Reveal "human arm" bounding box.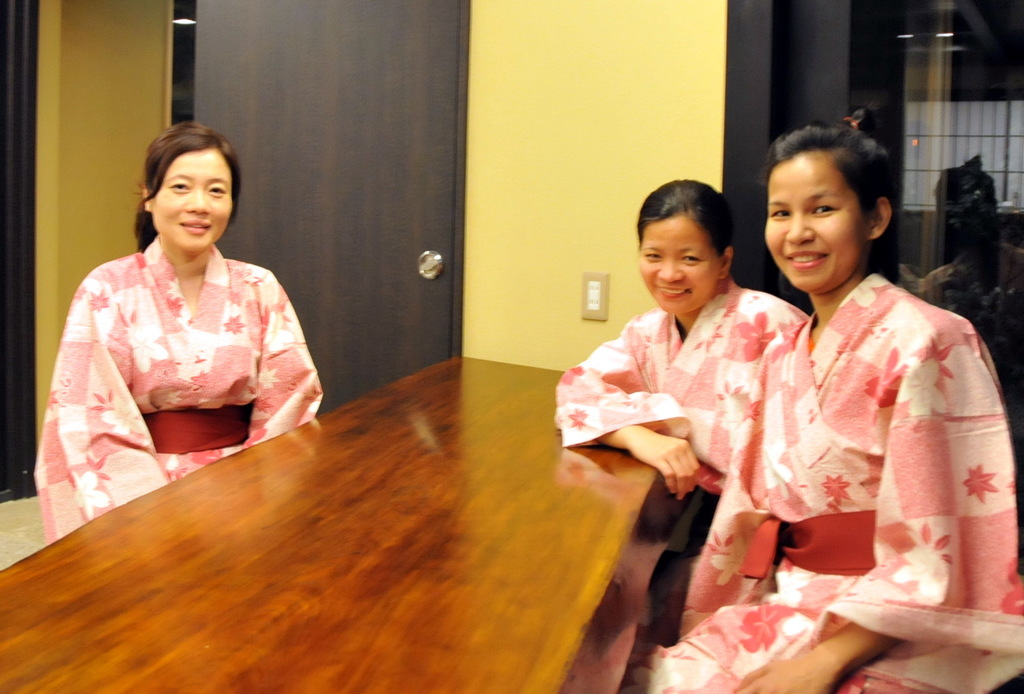
Revealed: crop(590, 435, 694, 506).
